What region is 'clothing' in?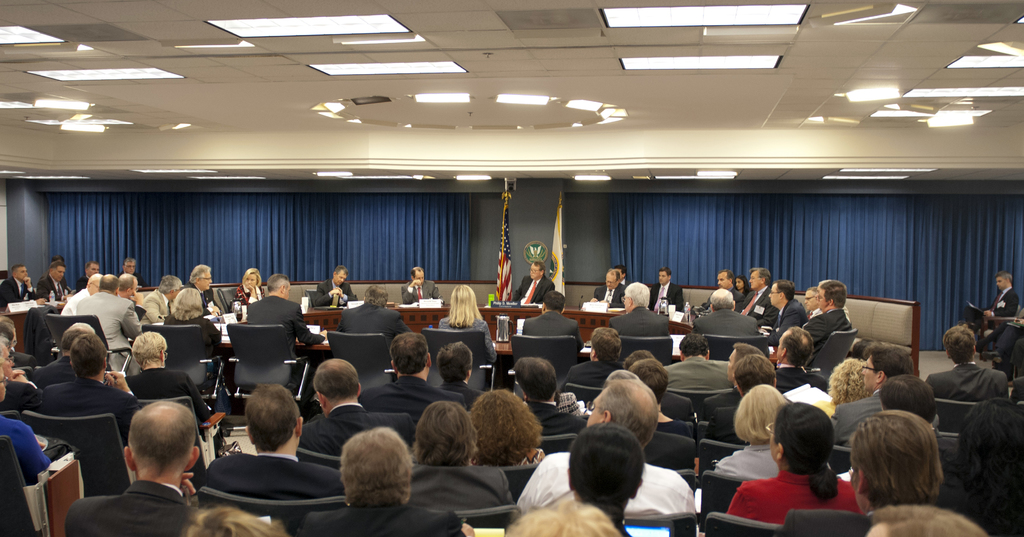
pyautogui.locateOnScreen(735, 290, 780, 331).
